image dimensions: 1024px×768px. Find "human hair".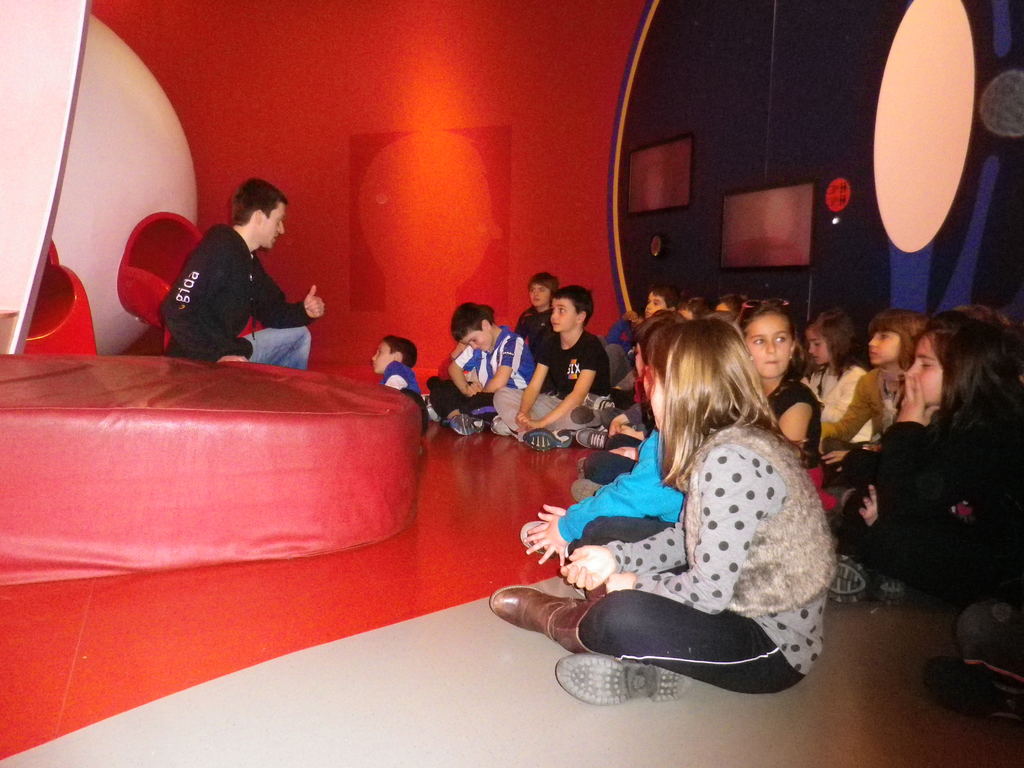
left=553, top=284, right=595, bottom=330.
